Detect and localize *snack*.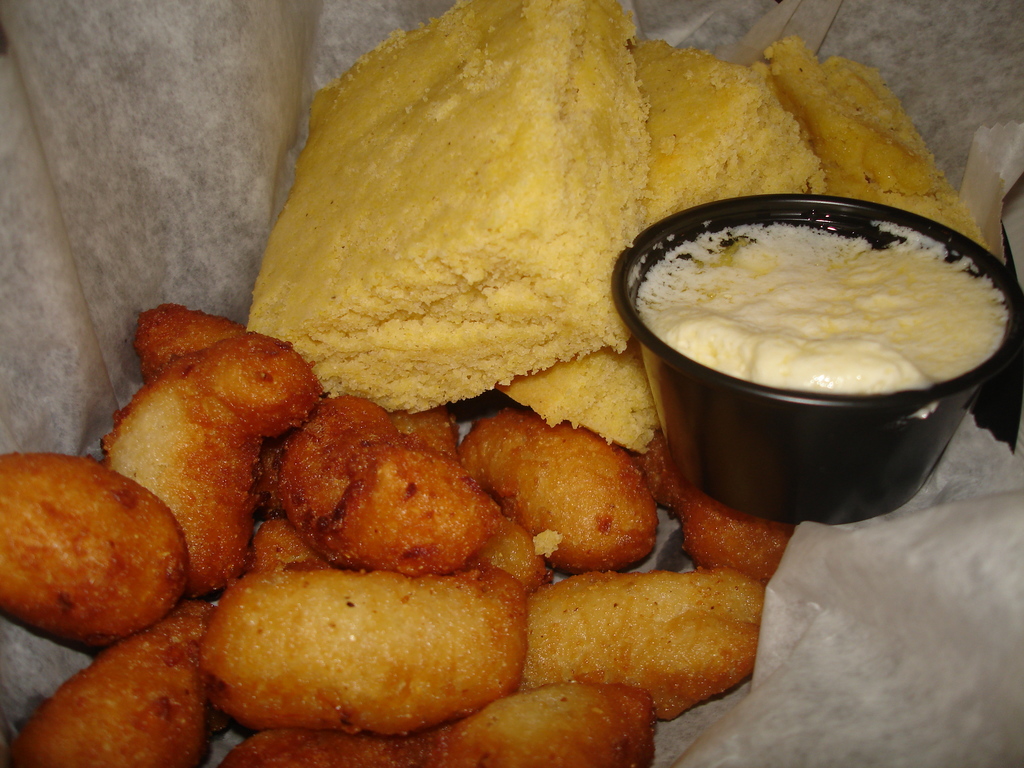
Localized at l=746, t=38, r=986, b=249.
